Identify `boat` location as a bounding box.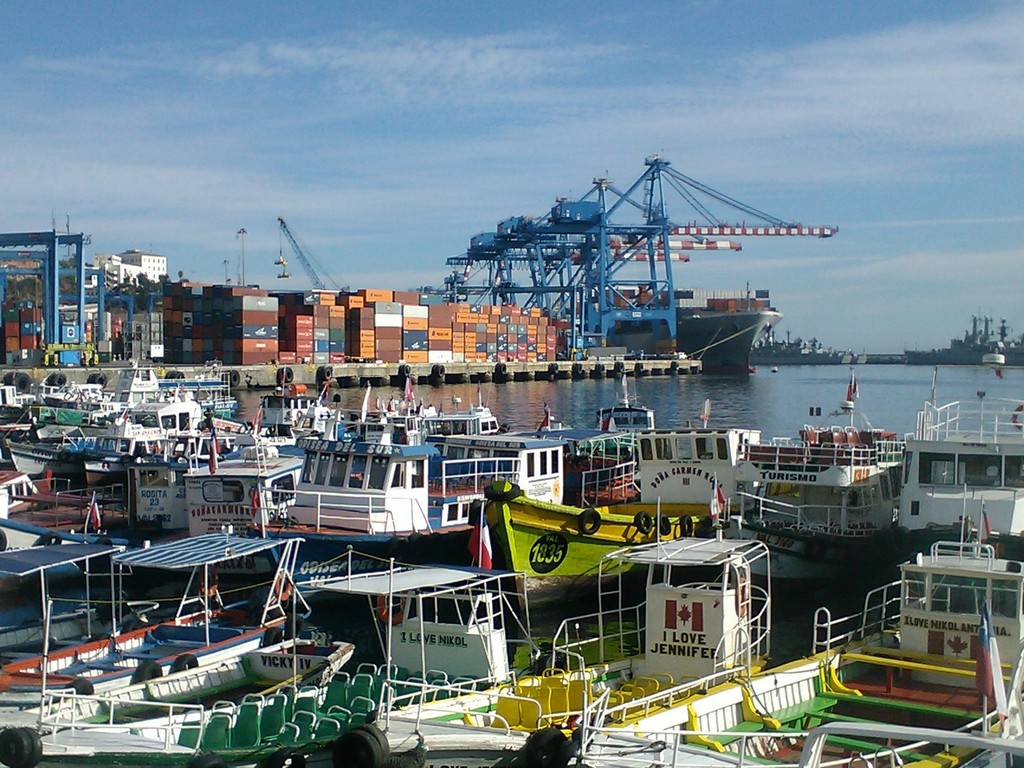
(561, 482, 1023, 767).
